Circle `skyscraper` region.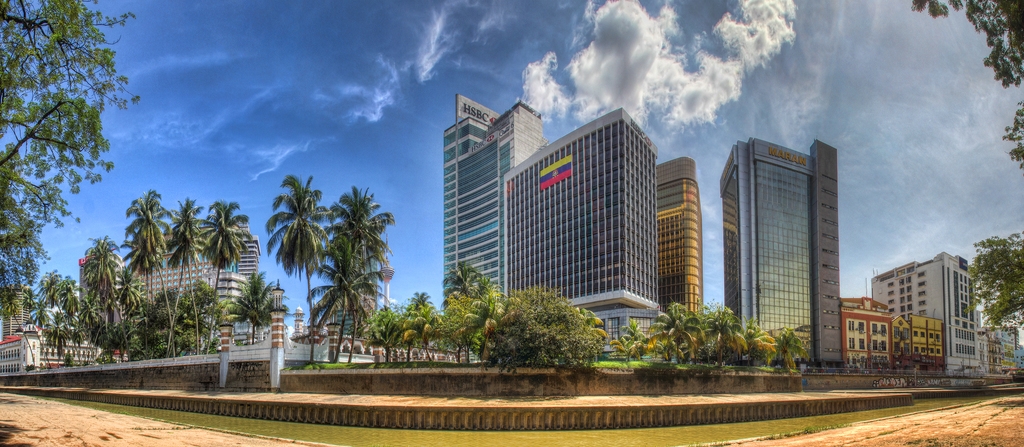
Region: bbox=[654, 157, 705, 341].
